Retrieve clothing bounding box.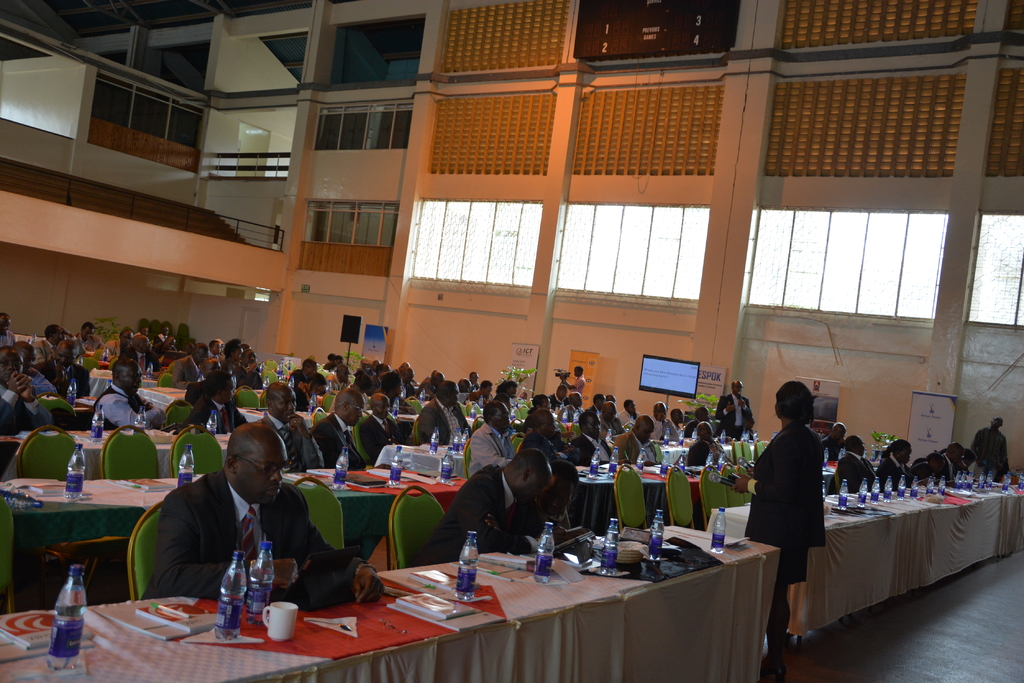
Bounding box: (522, 413, 556, 435).
